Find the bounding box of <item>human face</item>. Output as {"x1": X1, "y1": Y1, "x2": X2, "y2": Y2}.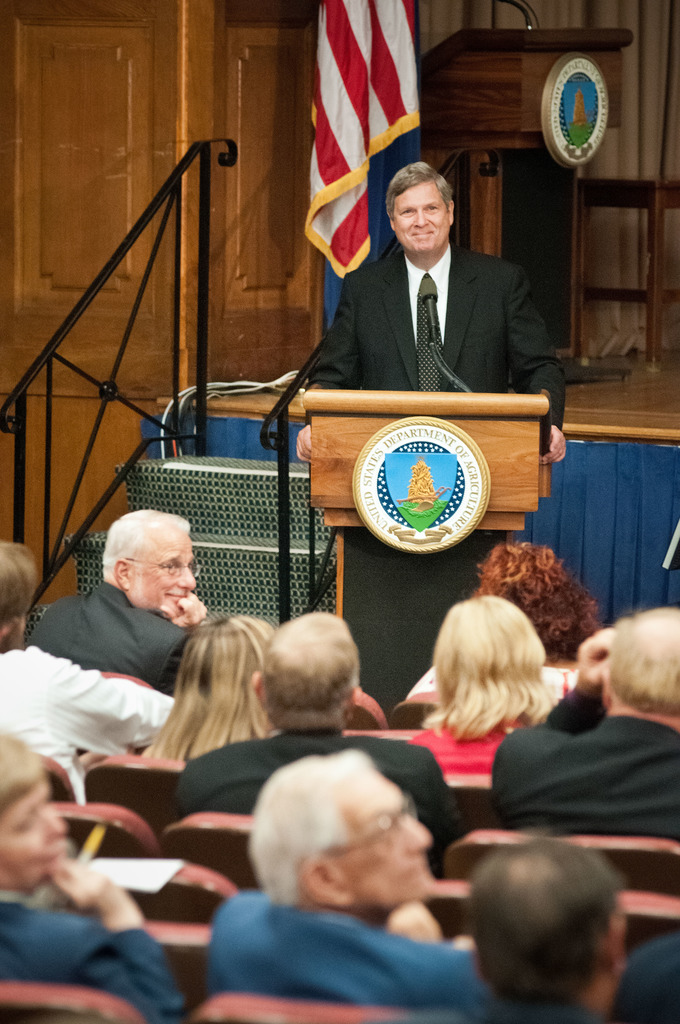
{"x1": 0, "y1": 775, "x2": 70, "y2": 880}.
